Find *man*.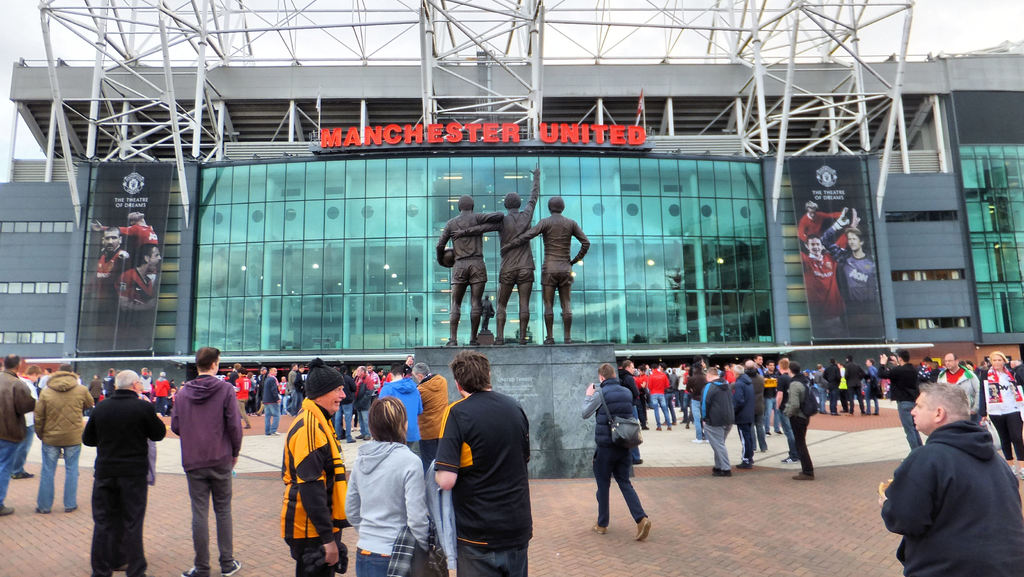
region(646, 364, 673, 432).
